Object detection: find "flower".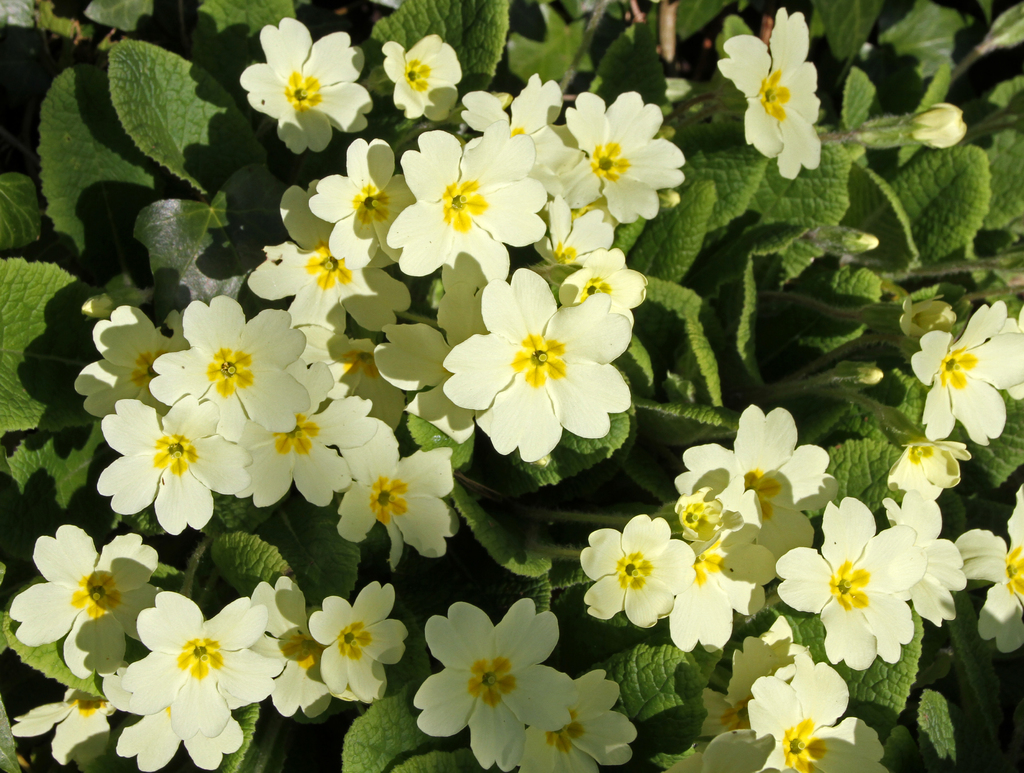
bbox=[530, 668, 636, 772].
